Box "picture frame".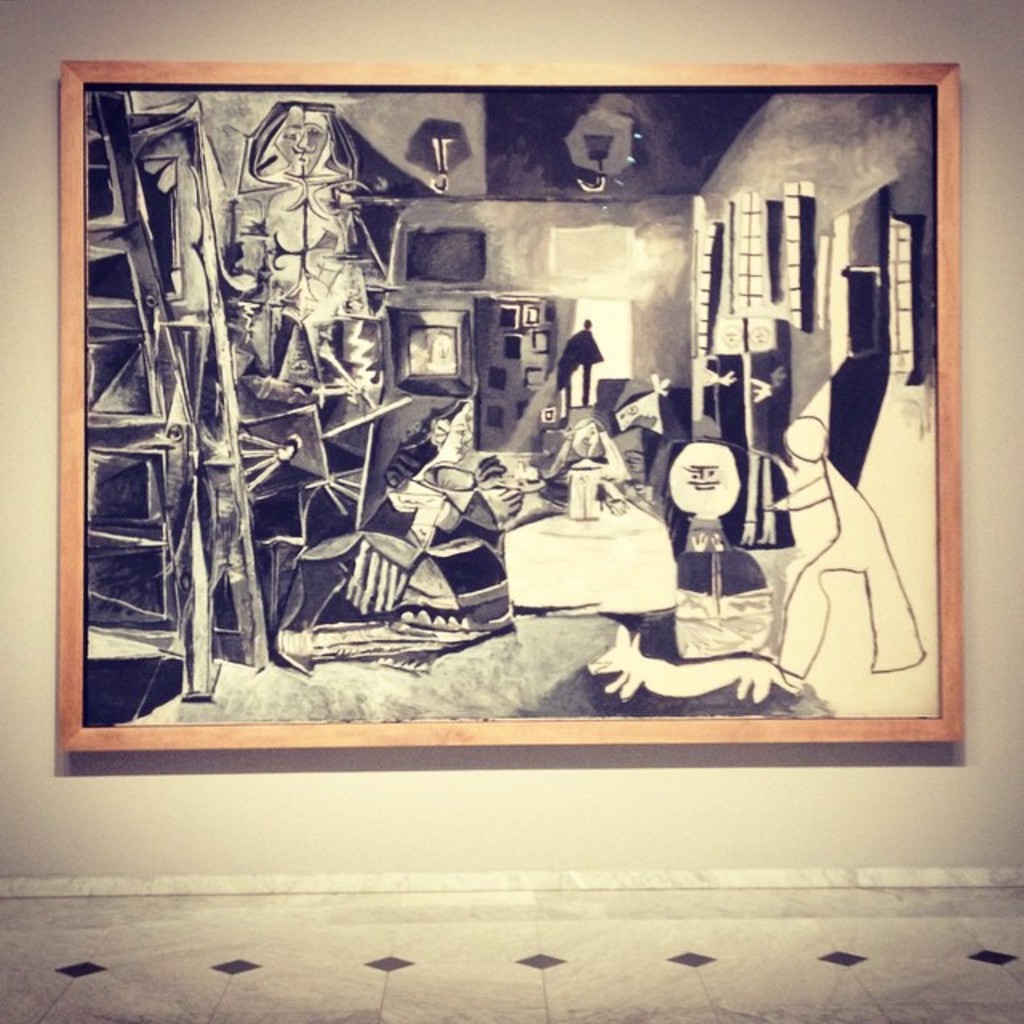
61:64:966:746.
